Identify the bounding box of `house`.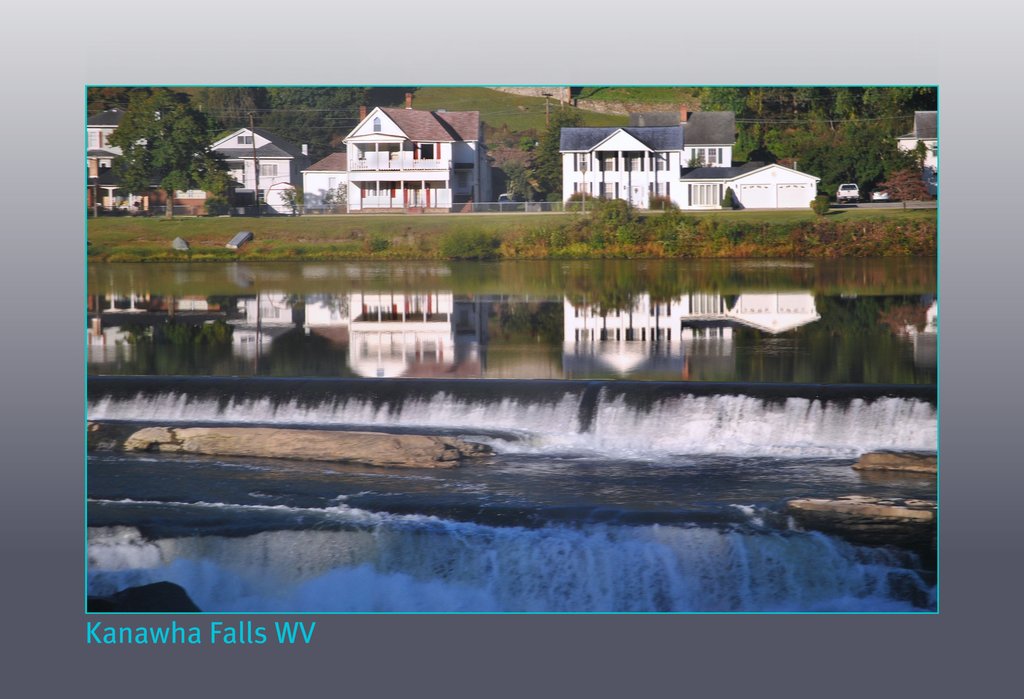
x1=891 y1=108 x2=941 y2=205.
